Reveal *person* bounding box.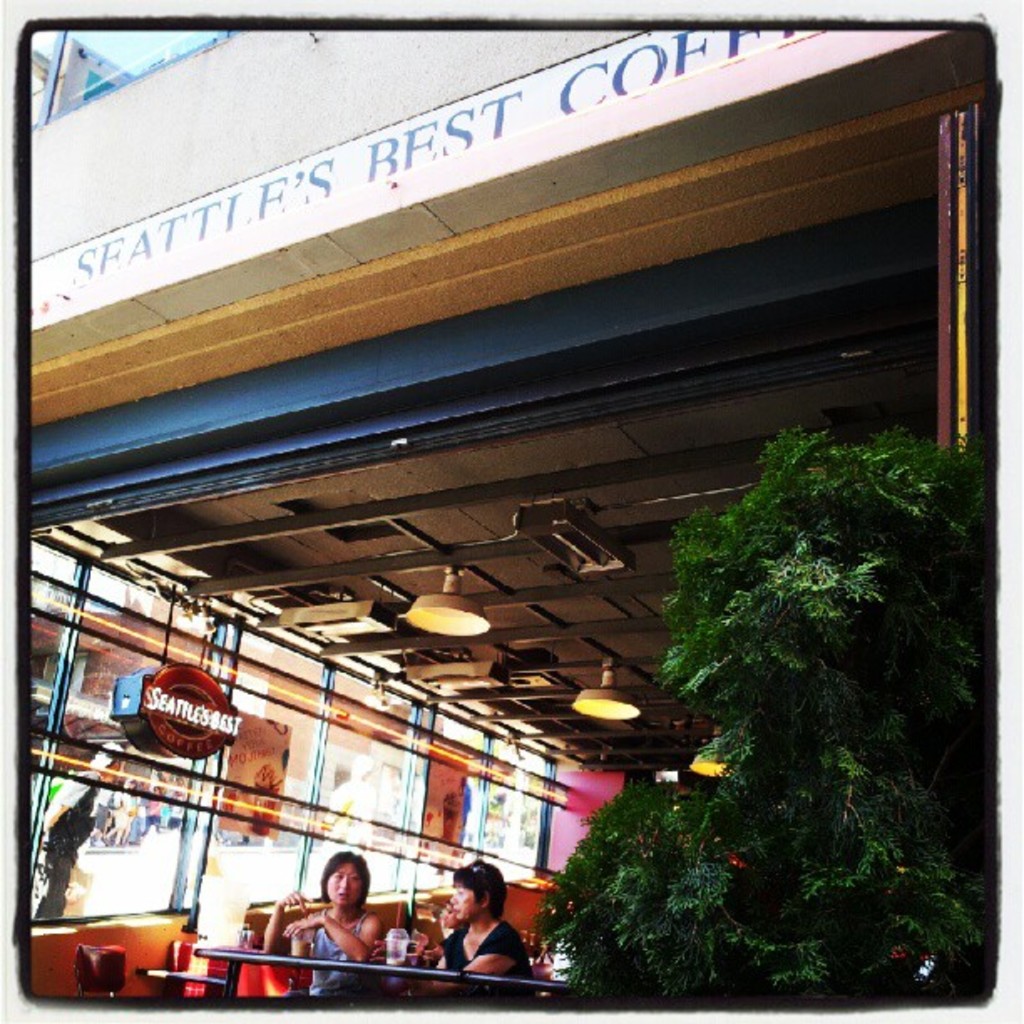
Revealed: (422,858,535,1014).
